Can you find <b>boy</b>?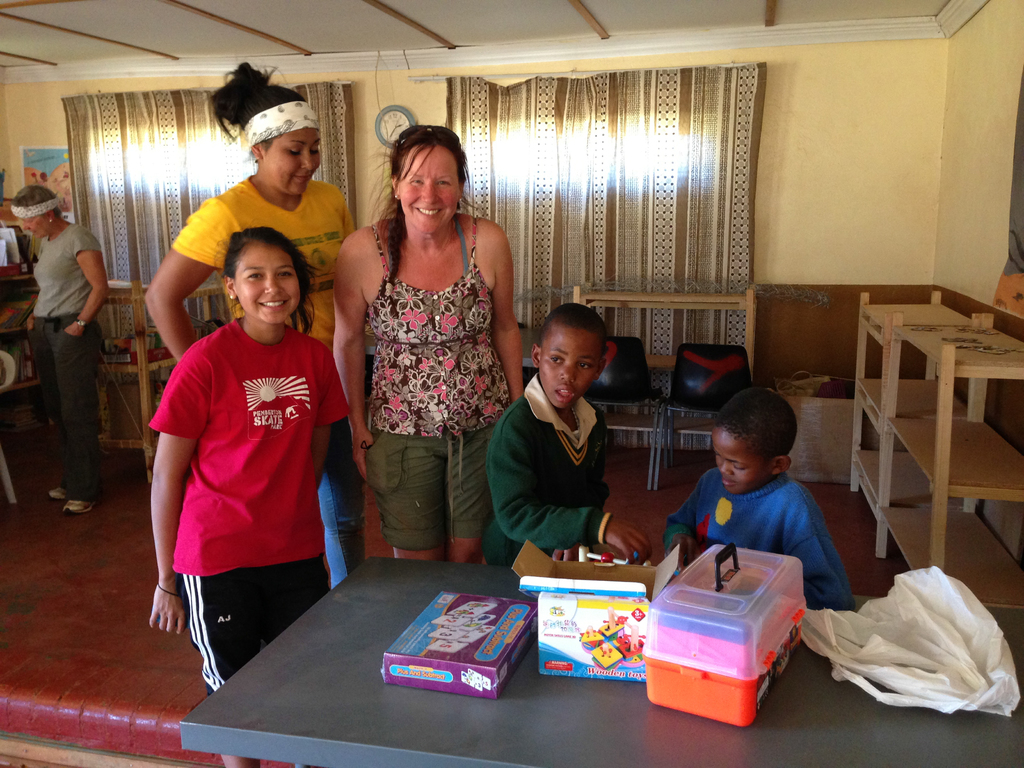
Yes, bounding box: (x1=650, y1=385, x2=859, y2=606).
